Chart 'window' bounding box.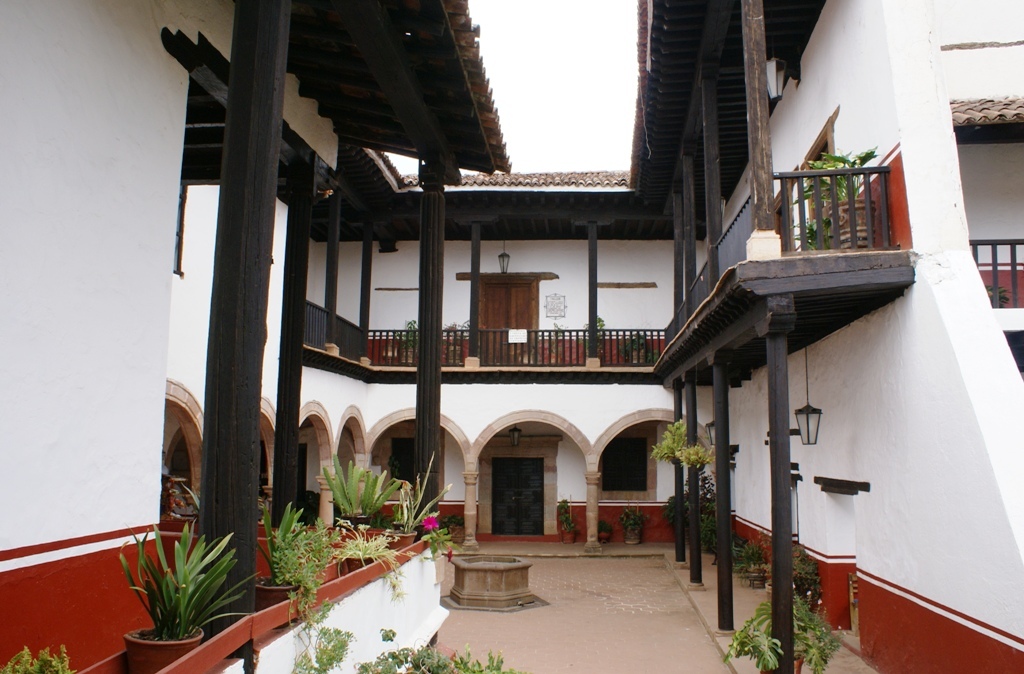
Charted: (602, 437, 645, 491).
